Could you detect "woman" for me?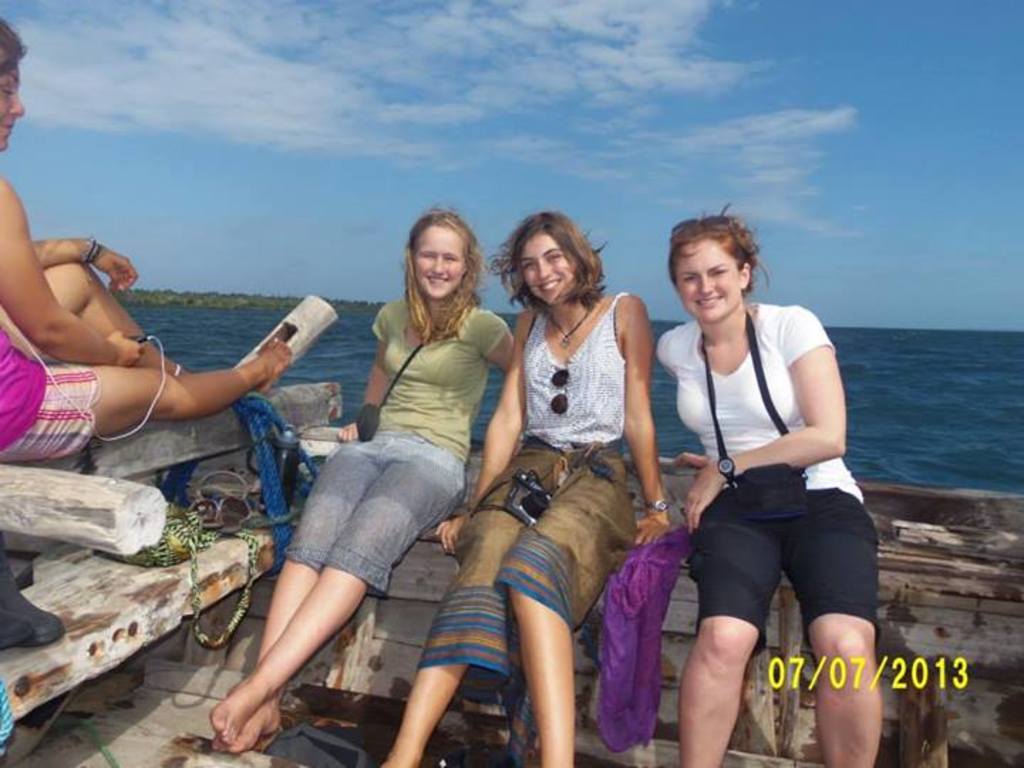
Detection result: (left=208, top=202, right=516, bottom=757).
